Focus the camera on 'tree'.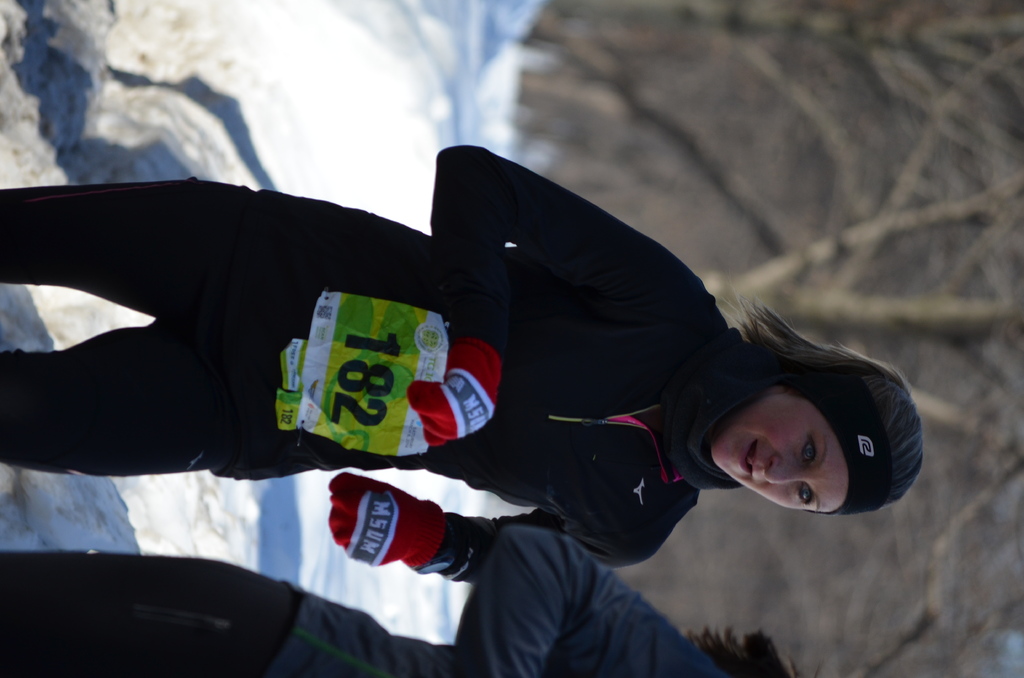
Focus region: <box>684,0,1023,677</box>.
